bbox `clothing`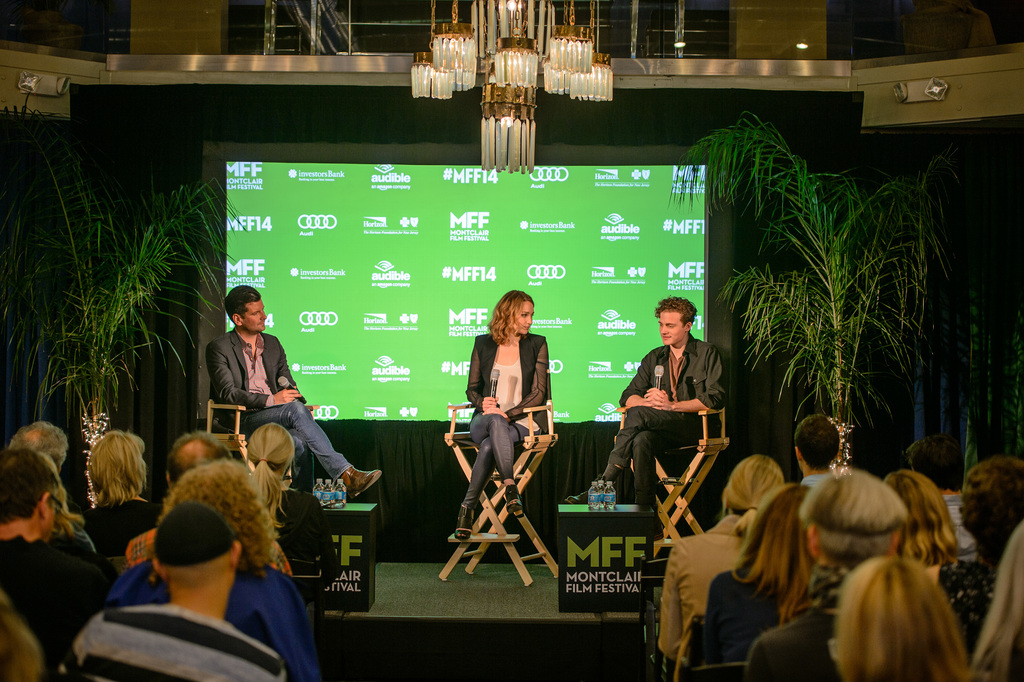
740 608 839 681
